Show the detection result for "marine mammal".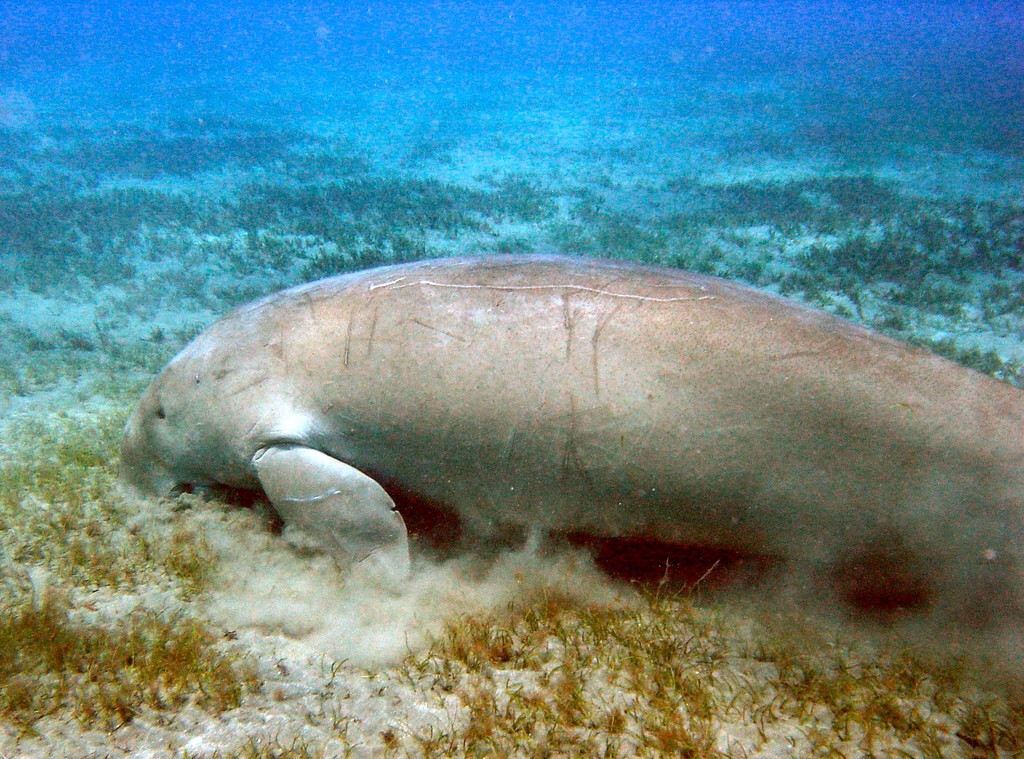
(122,253,1023,578).
